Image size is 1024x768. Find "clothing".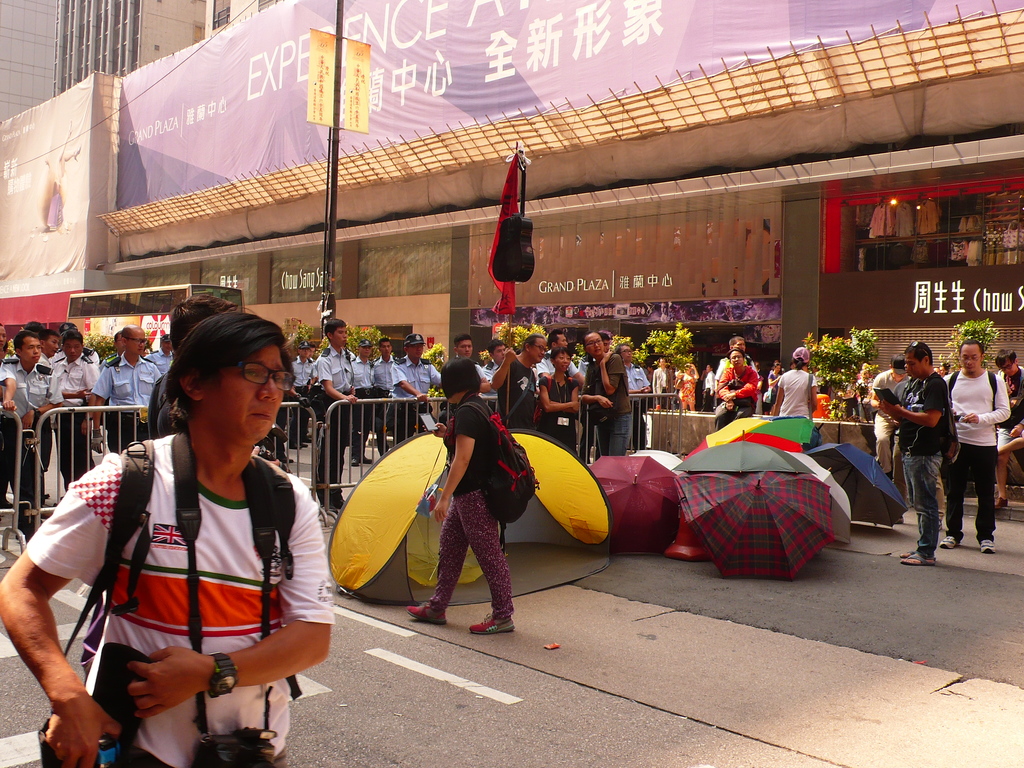
select_region(991, 372, 1023, 463).
